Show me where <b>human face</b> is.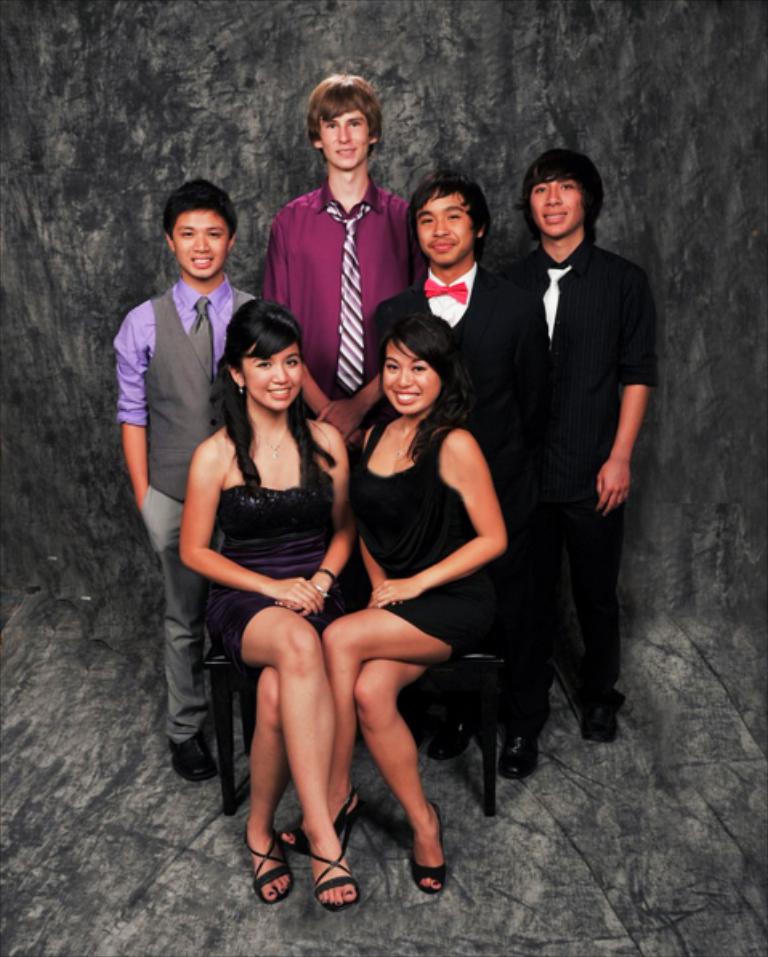
<b>human face</b> is at {"x1": 415, "y1": 183, "x2": 483, "y2": 261}.
